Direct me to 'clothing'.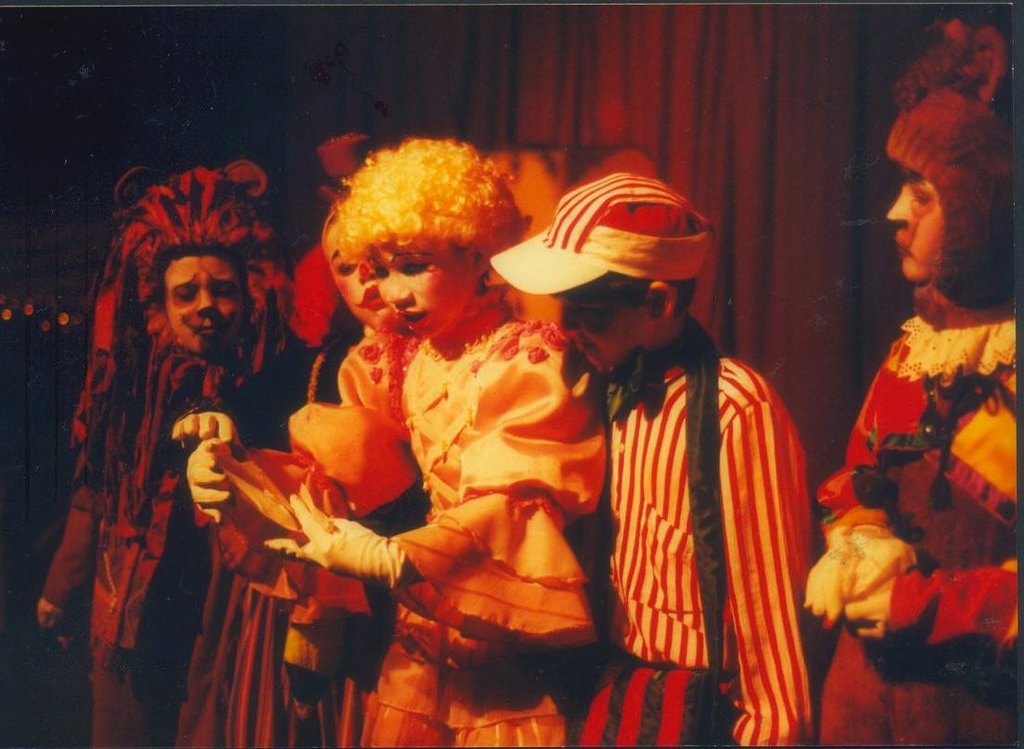
Direction: bbox=(230, 283, 616, 748).
